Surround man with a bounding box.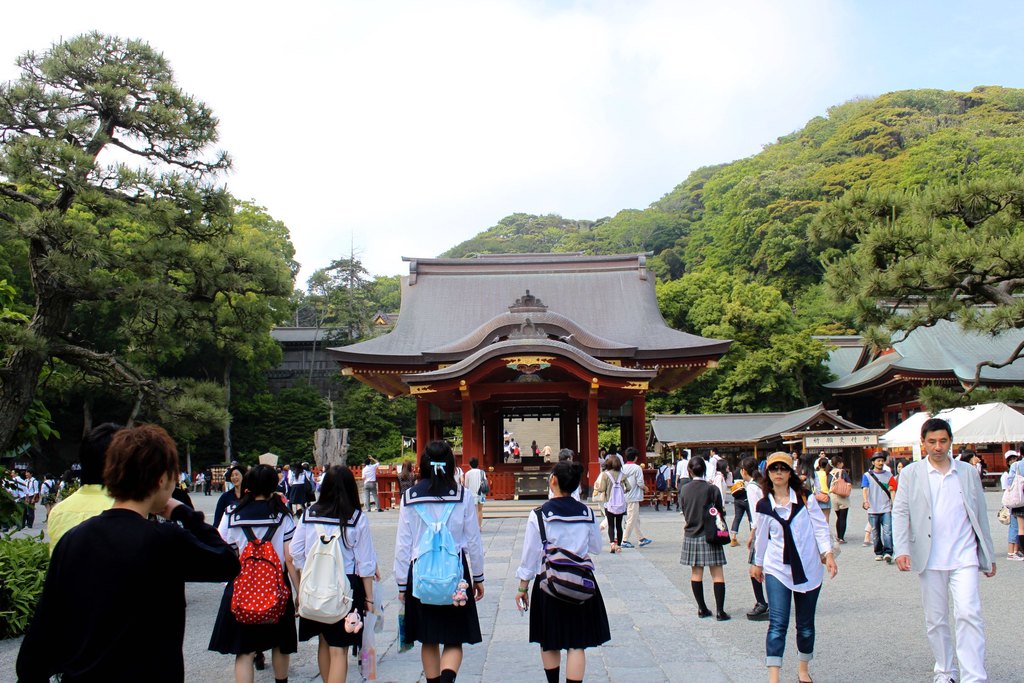
[x1=15, y1=418, x2=239, y2=682].
